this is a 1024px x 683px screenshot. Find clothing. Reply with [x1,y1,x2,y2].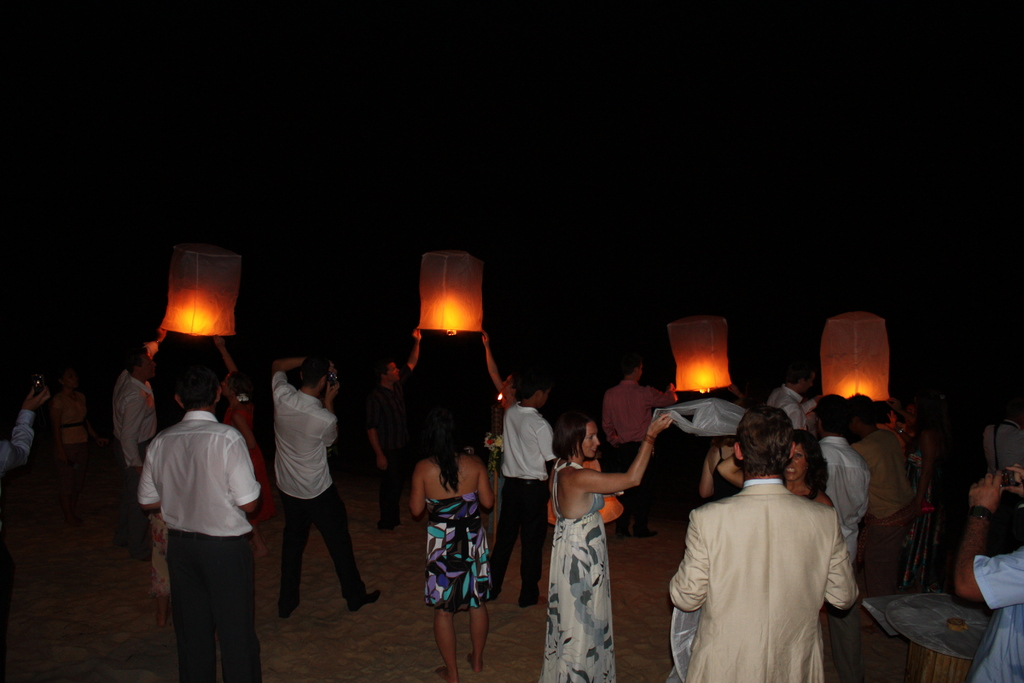
[820,436,856,566].
